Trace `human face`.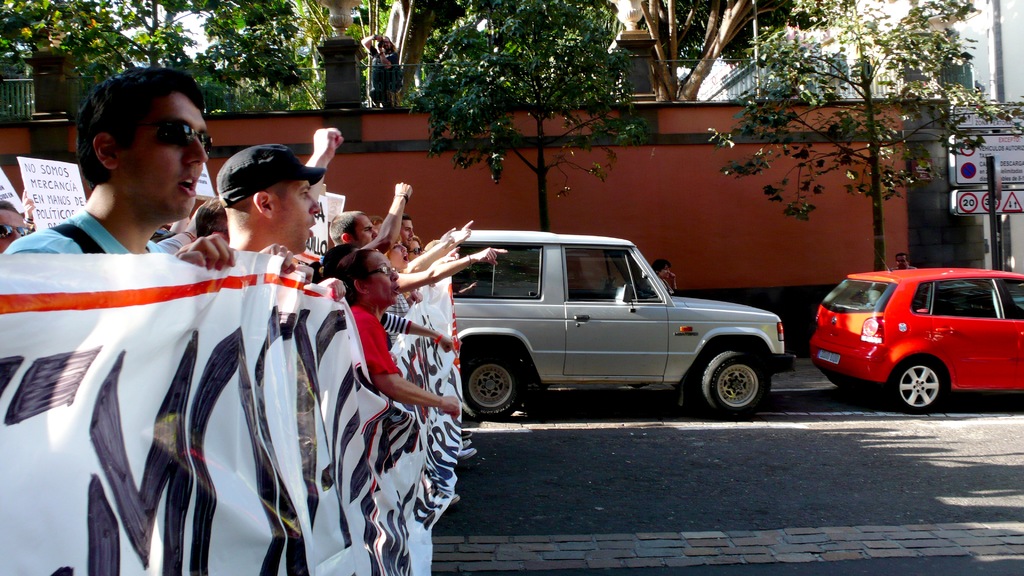
Traced to box=[403, 221, 415, 247].
